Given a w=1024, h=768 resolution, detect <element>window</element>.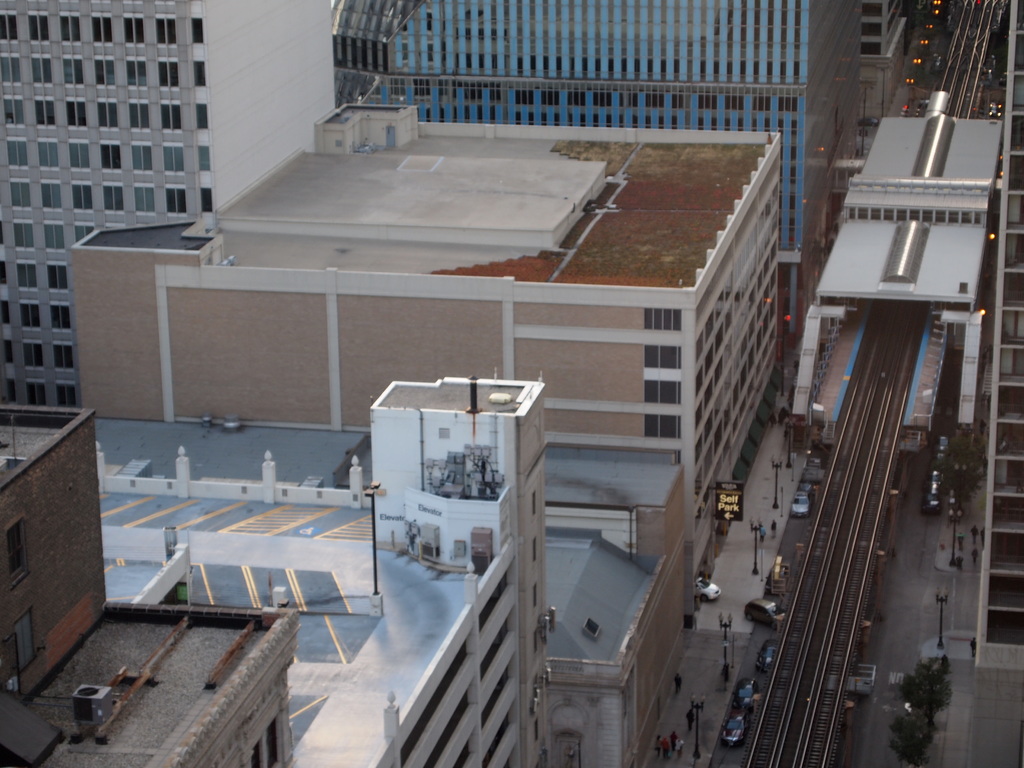
rect(97, 143, 124, 172).
